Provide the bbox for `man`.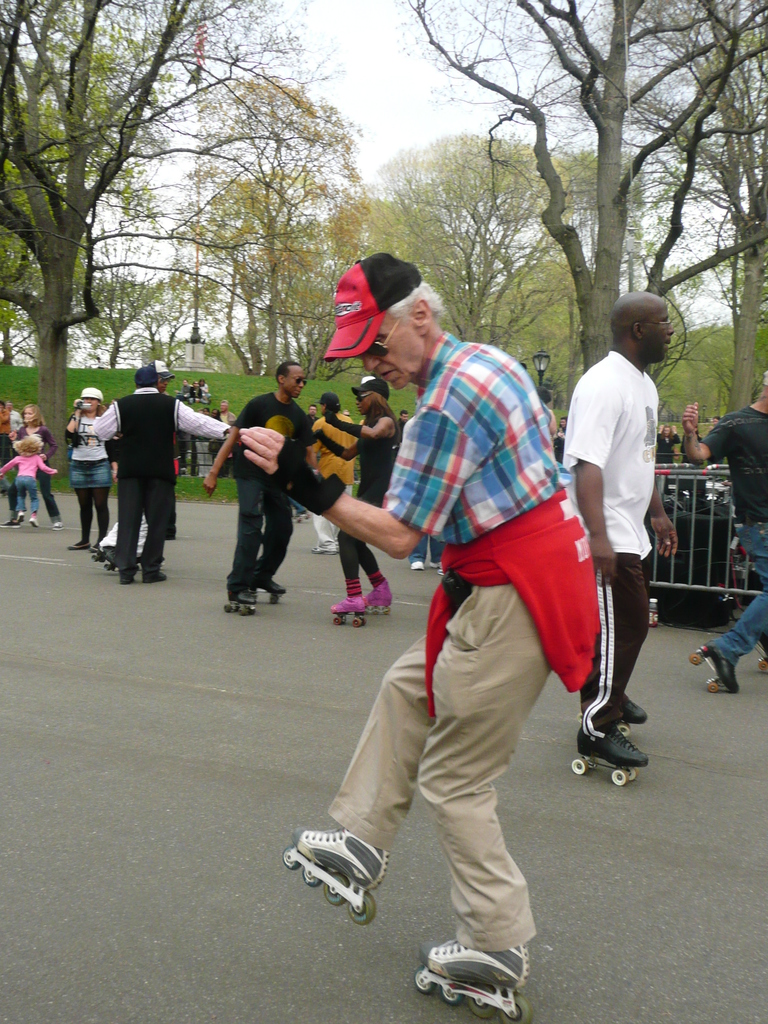
box=[0, 400, 13, 465].
